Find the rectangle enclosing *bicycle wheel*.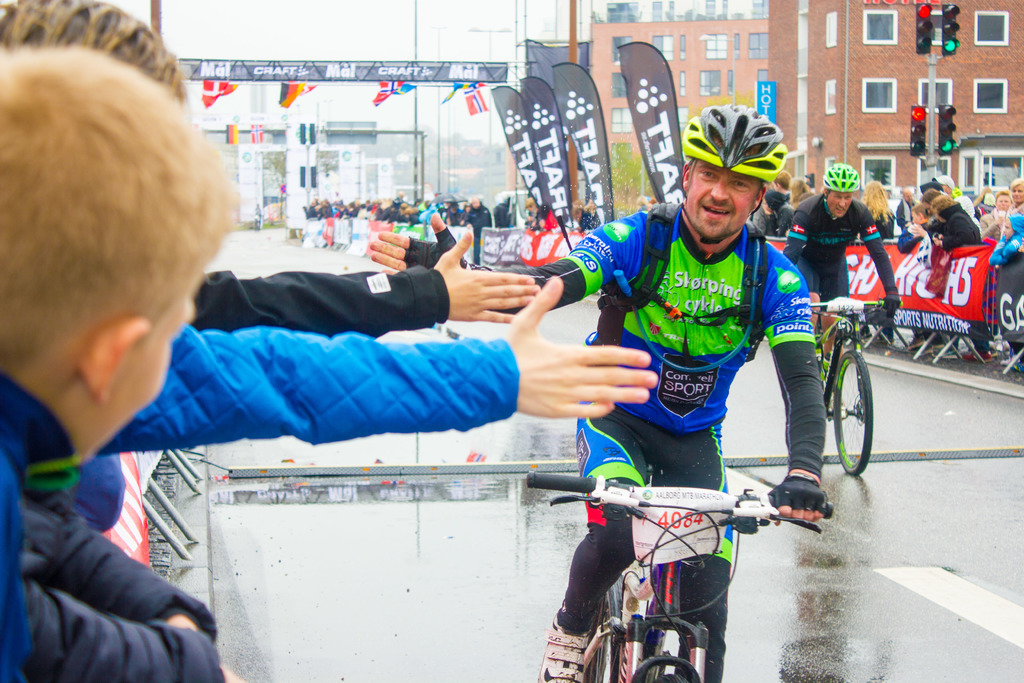
BBox(584, 576, 631, 682).
